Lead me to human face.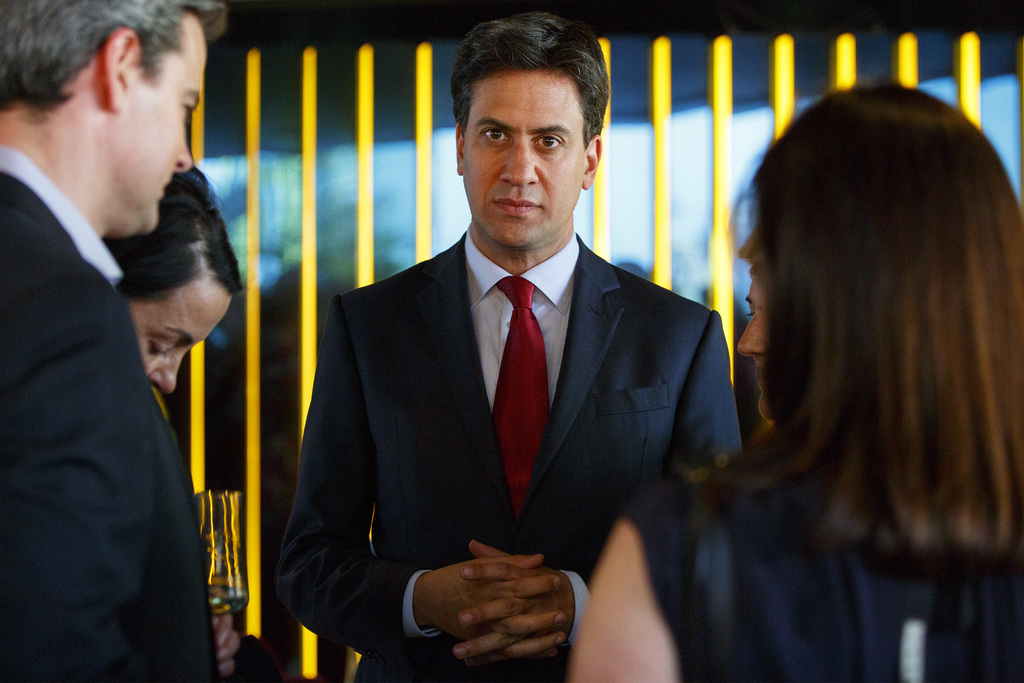
Lead to 115,12,211,237.
